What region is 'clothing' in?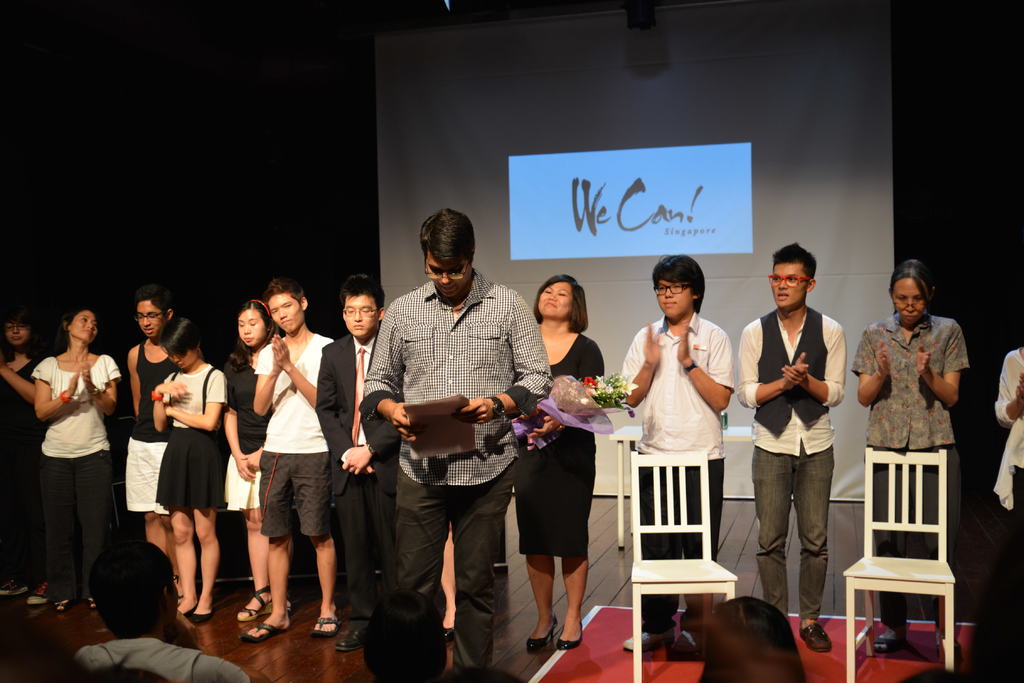
(left=74, top=638, right=255, bottom=682).
